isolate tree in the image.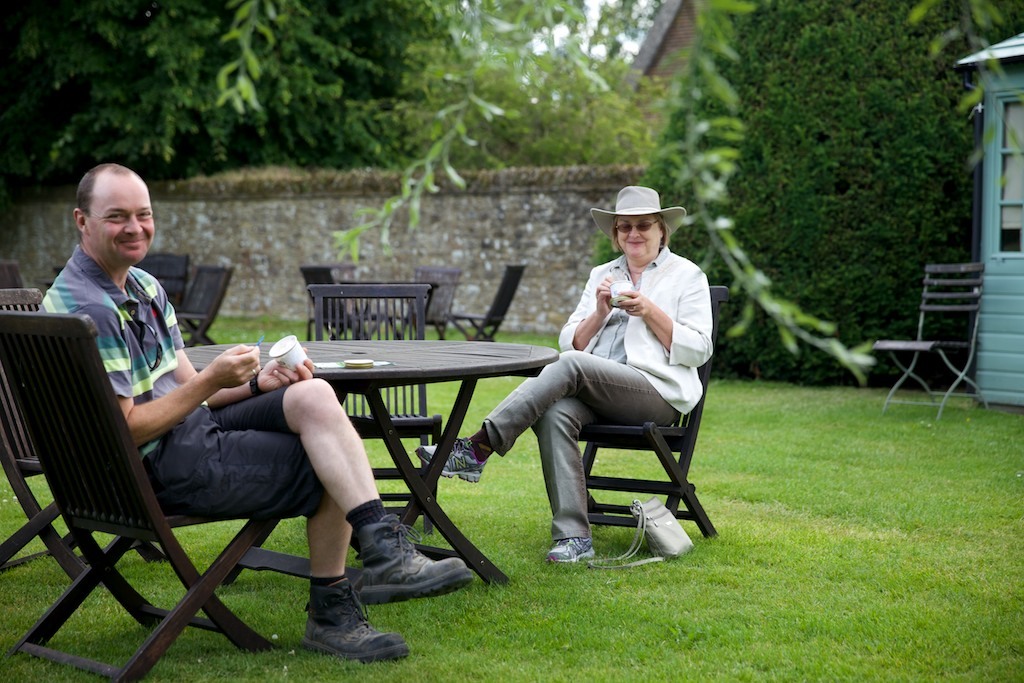
Isolated region: (675,1,1003,376).
